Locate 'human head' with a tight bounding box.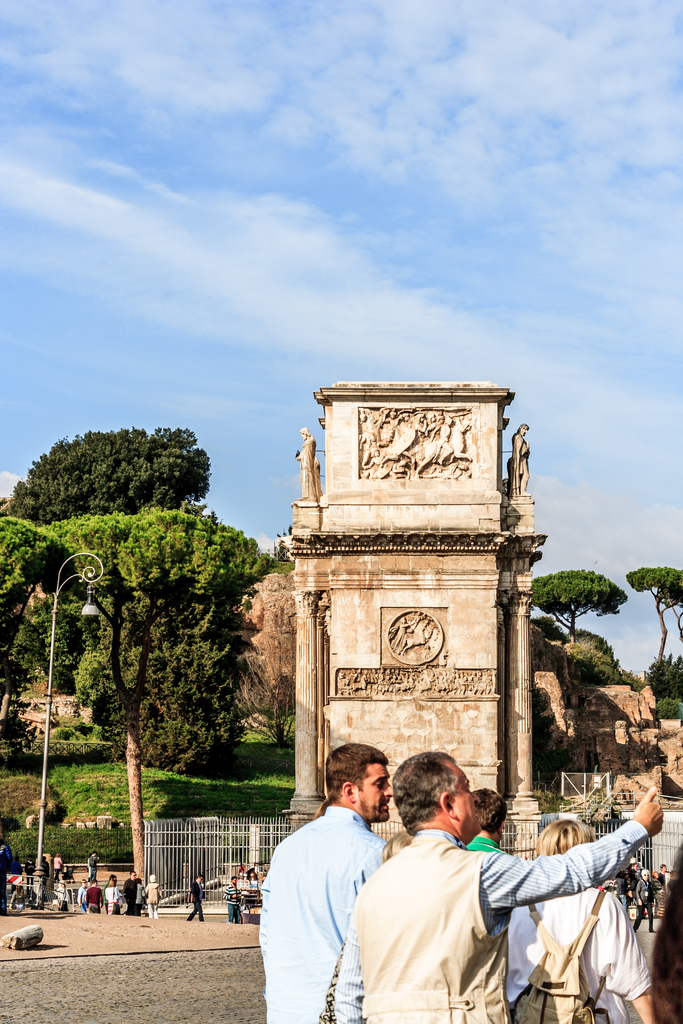
(left=149, top=870, right=158, bottom=883).
